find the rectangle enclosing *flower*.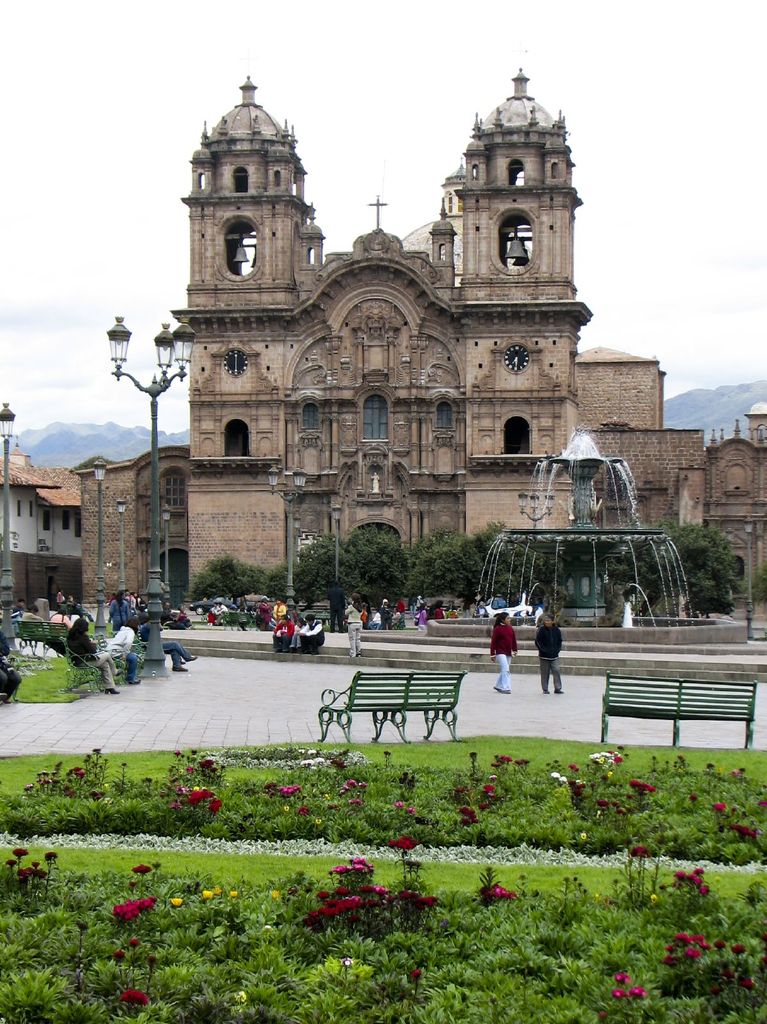
BBox(170, 892, 182, 909).
